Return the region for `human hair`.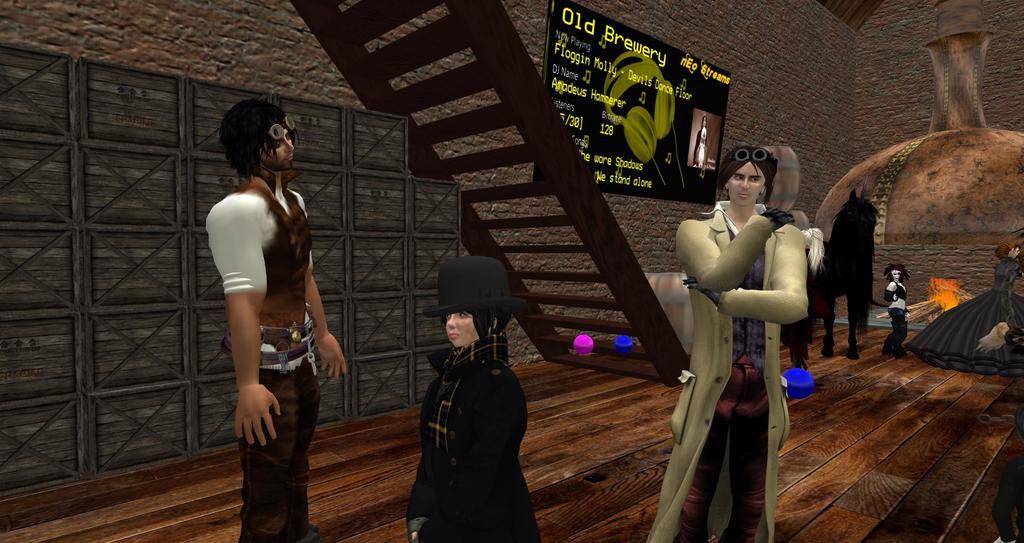
Rect(991, 243, 1022, 261).
